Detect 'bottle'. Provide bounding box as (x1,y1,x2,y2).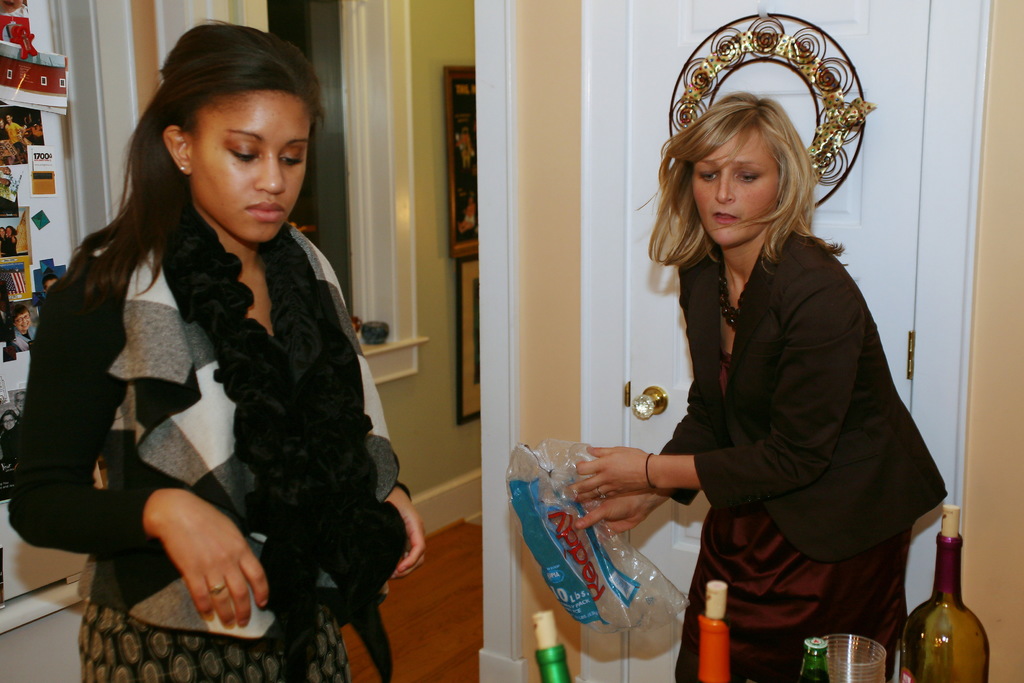
(903,504,989,682).
